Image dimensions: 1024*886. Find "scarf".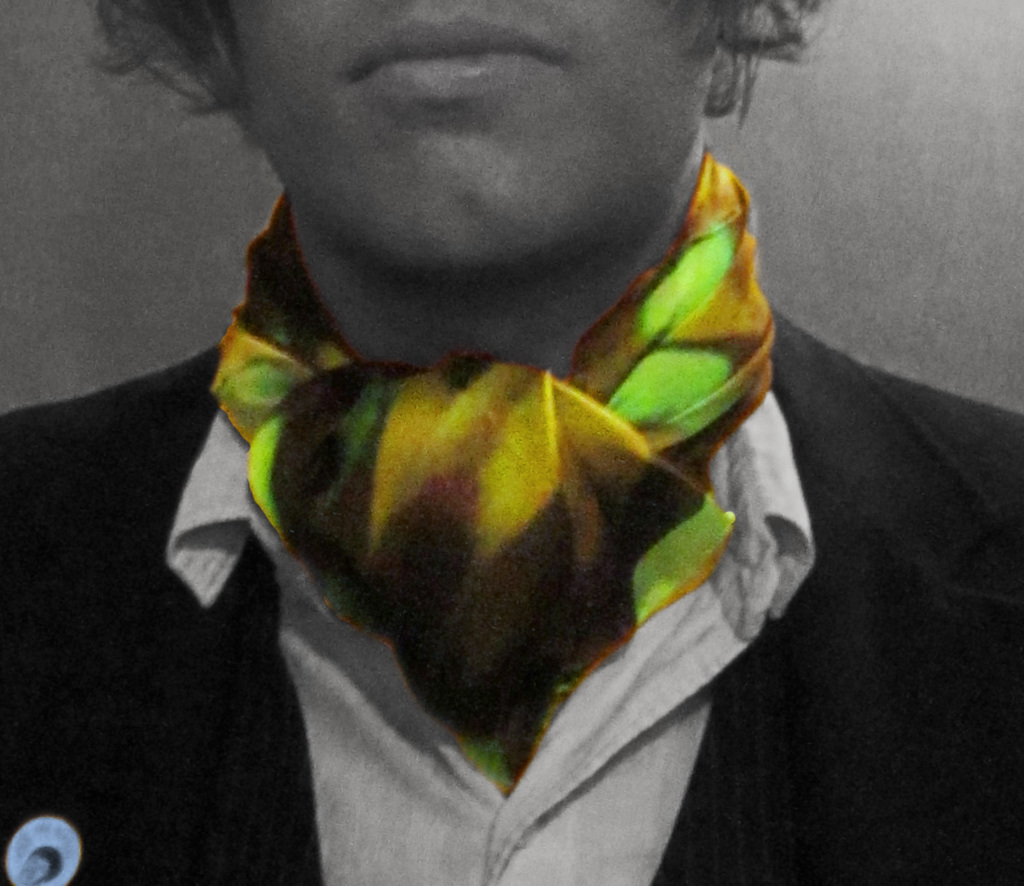
rect(209, 141, 781, 789).
